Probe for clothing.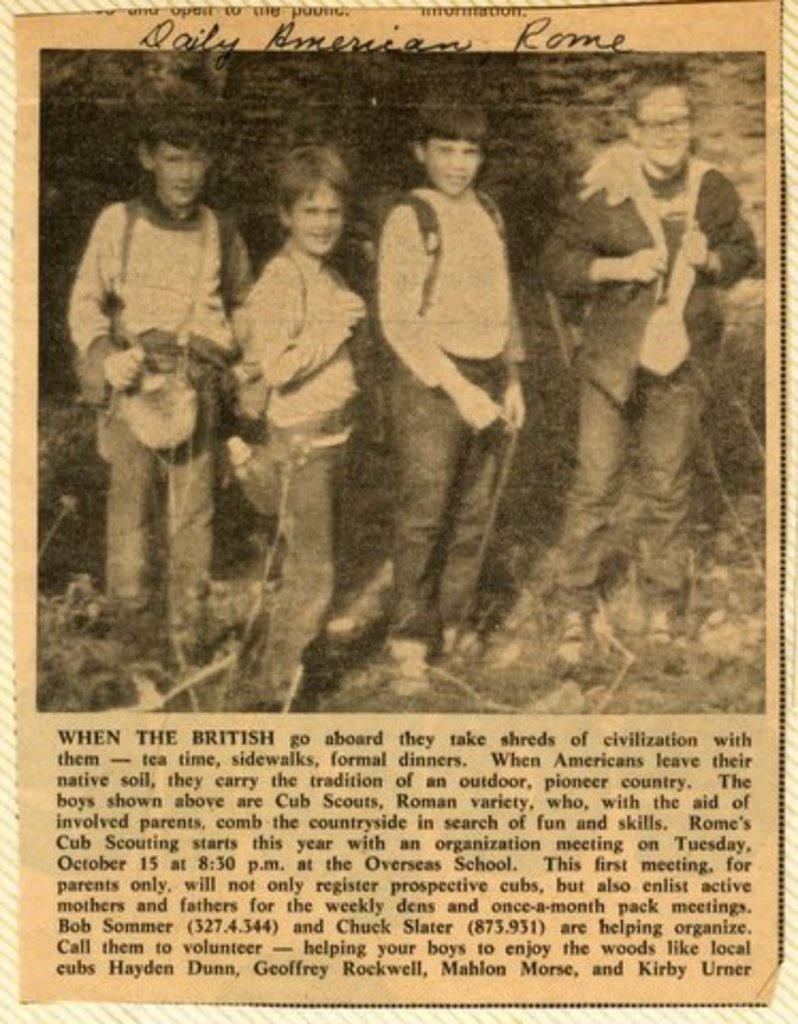
Probe result: locate(243, 237, 358, 666).
